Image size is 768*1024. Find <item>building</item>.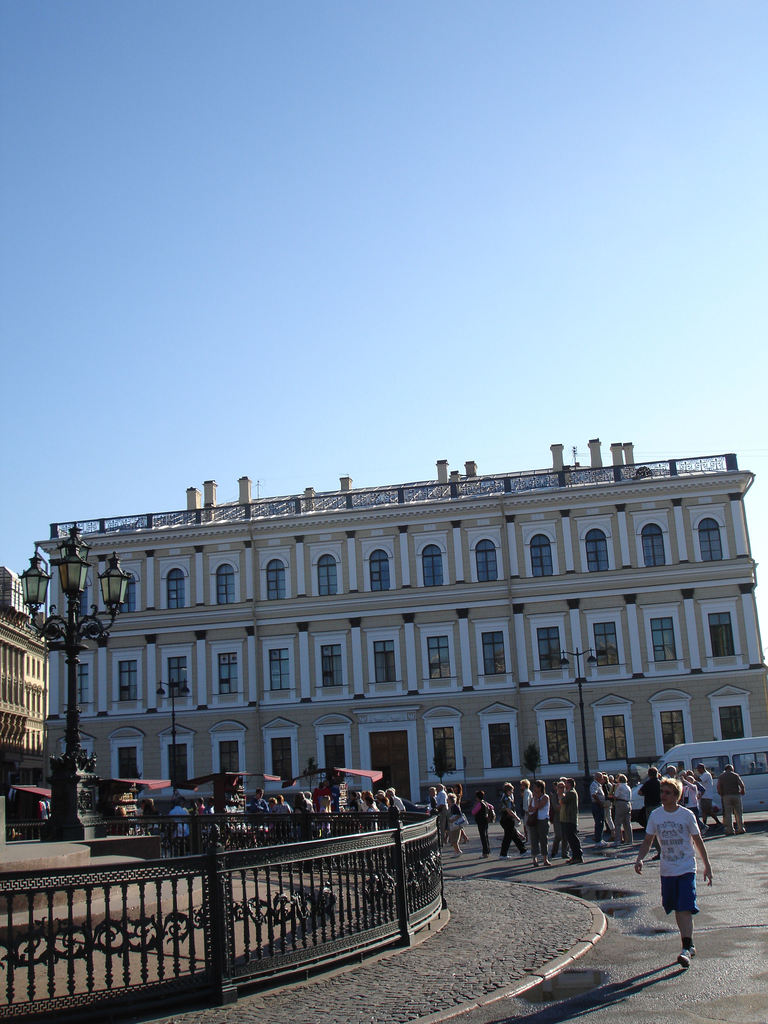
[x1=0, y1=566, x2=48, y2=764].
